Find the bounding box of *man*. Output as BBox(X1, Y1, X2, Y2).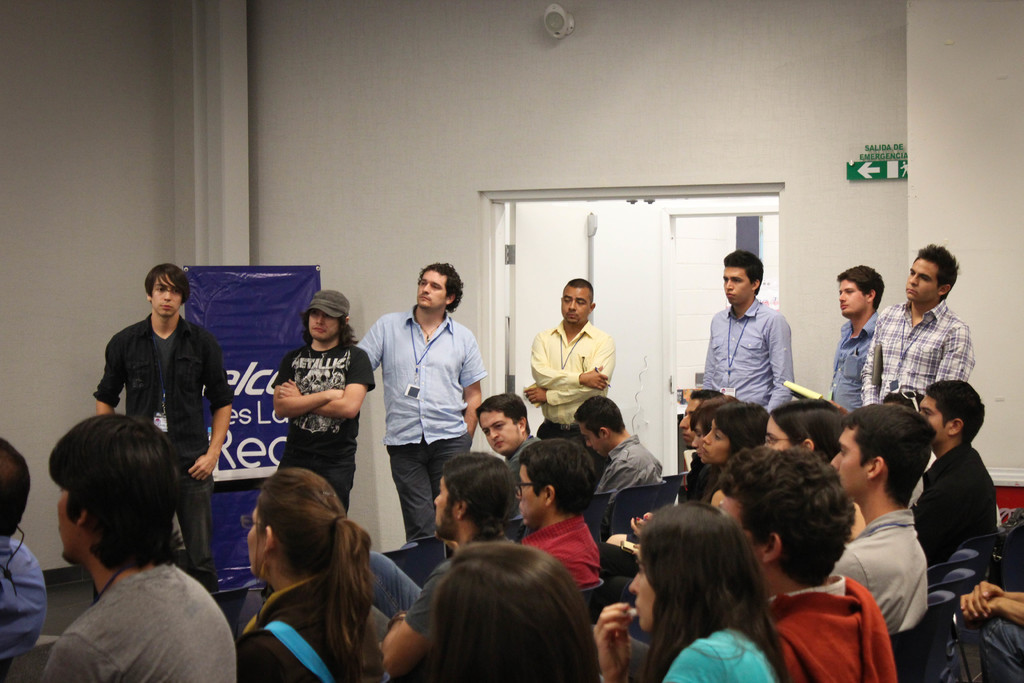
BBox(851, 243, 971, 404).
